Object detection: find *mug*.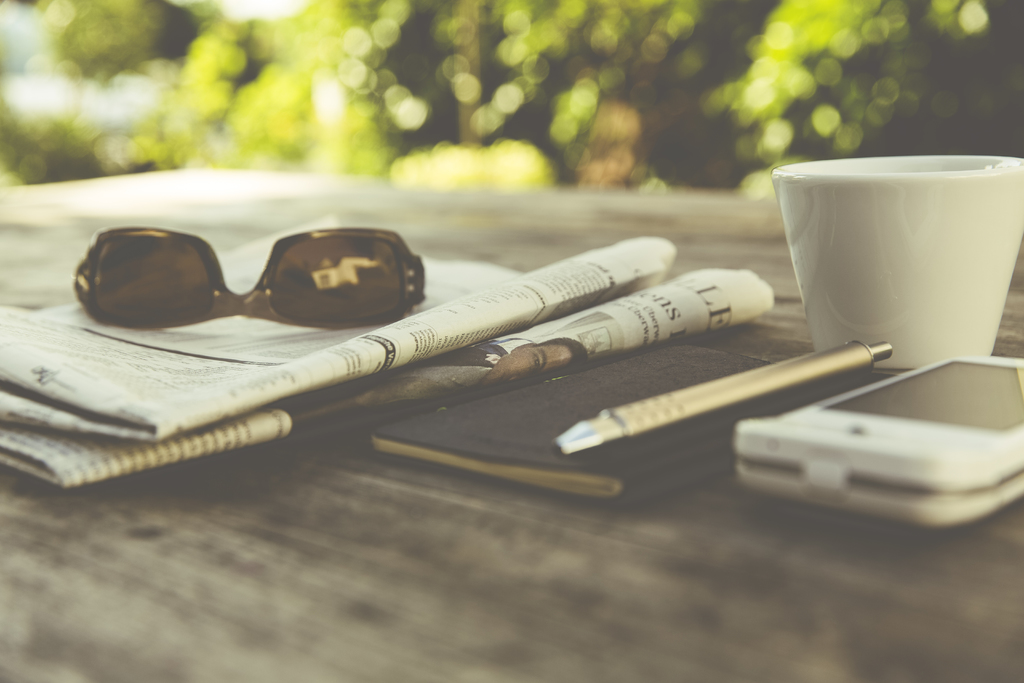
<bbox>767, 153, 1023, 367</bbox>.
